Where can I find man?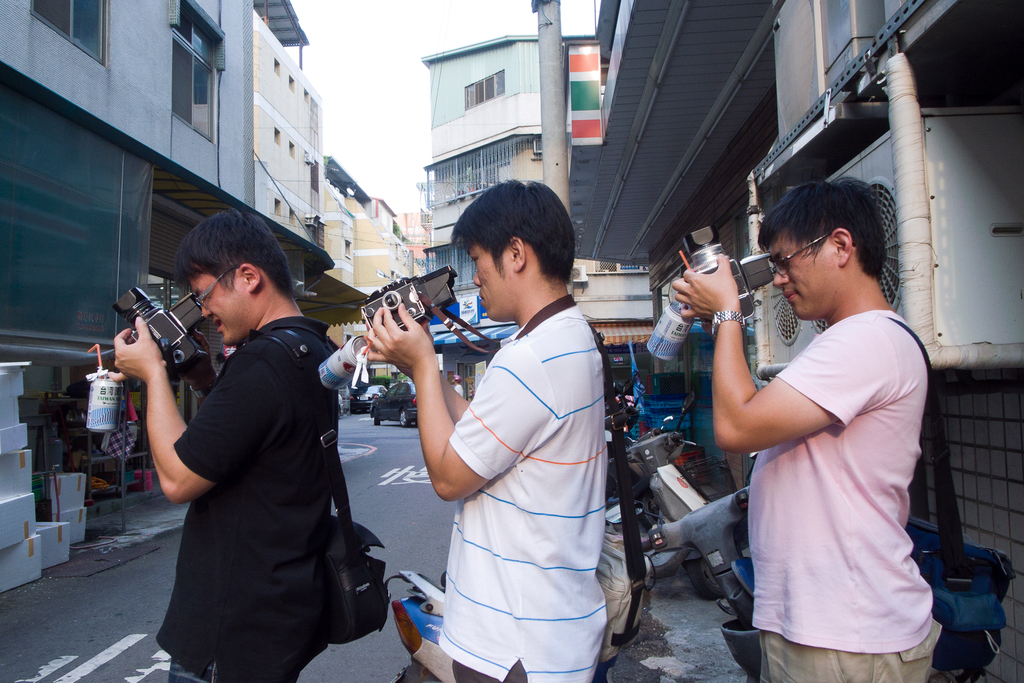
You can find it at BBox(666, 176, 939, 682).
